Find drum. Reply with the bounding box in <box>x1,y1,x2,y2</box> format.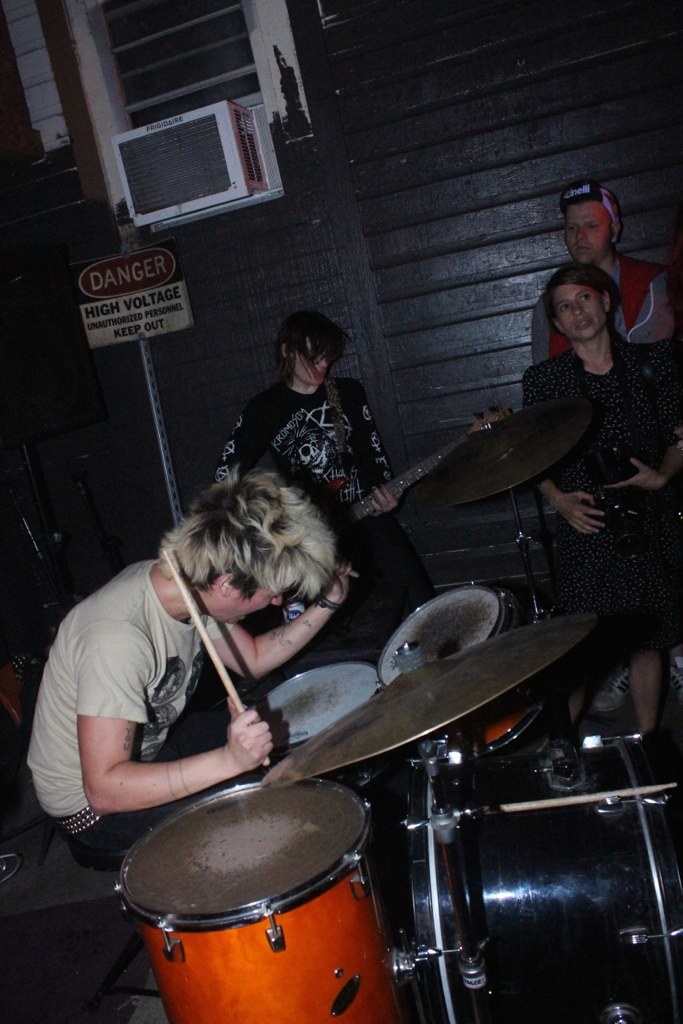
<box>248,667,384,791</box>.
